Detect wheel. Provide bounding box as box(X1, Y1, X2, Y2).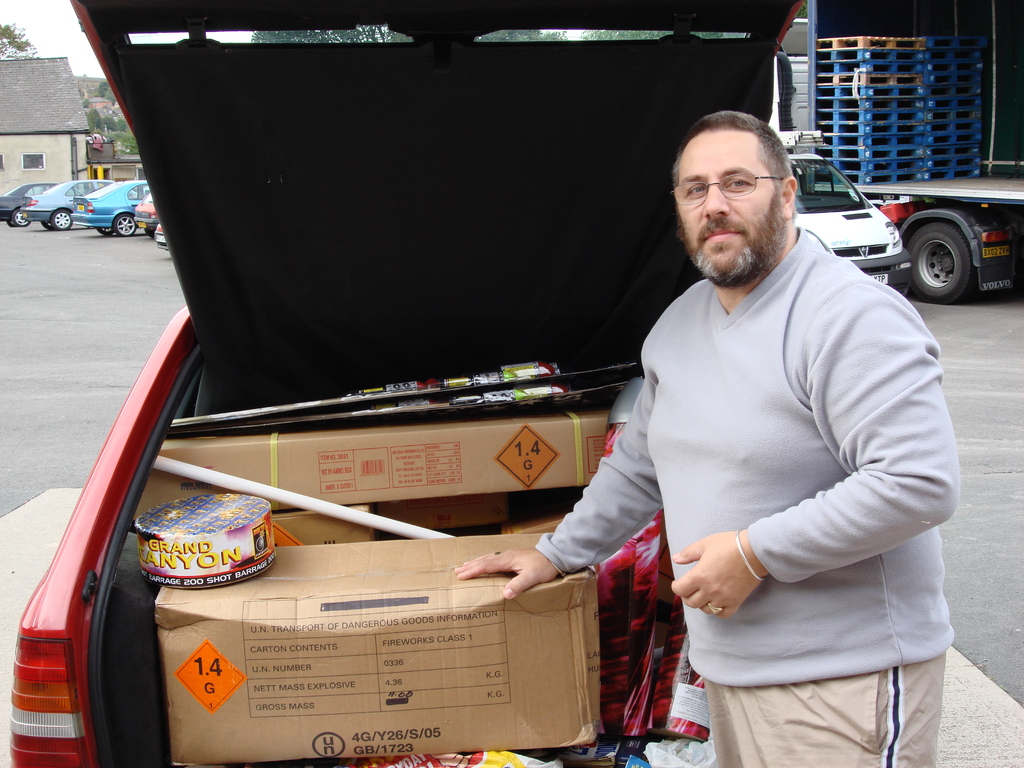
box(147, 230, 154, 240).
